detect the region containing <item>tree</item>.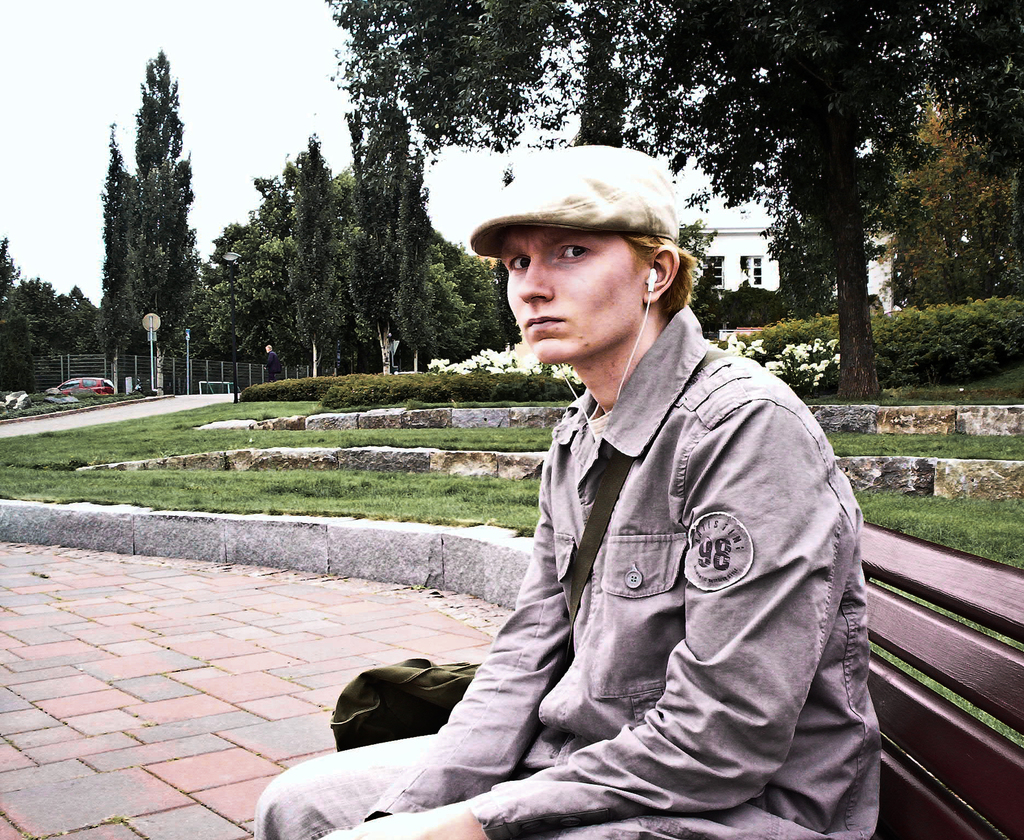
337, 105, 428, 376.
